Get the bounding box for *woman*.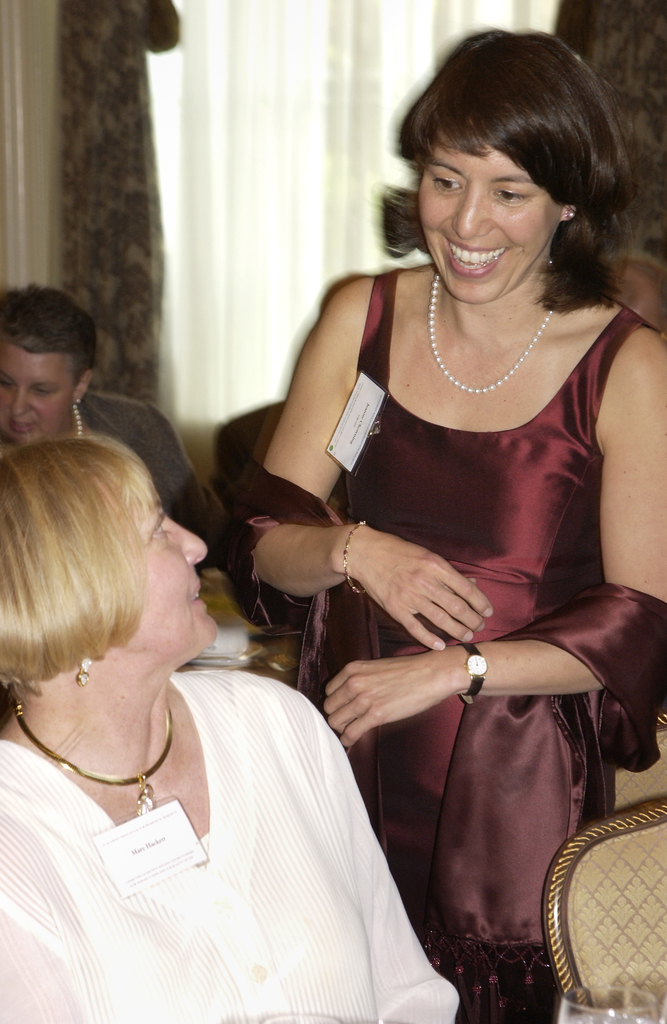
[0, 426, 459, 1023].
